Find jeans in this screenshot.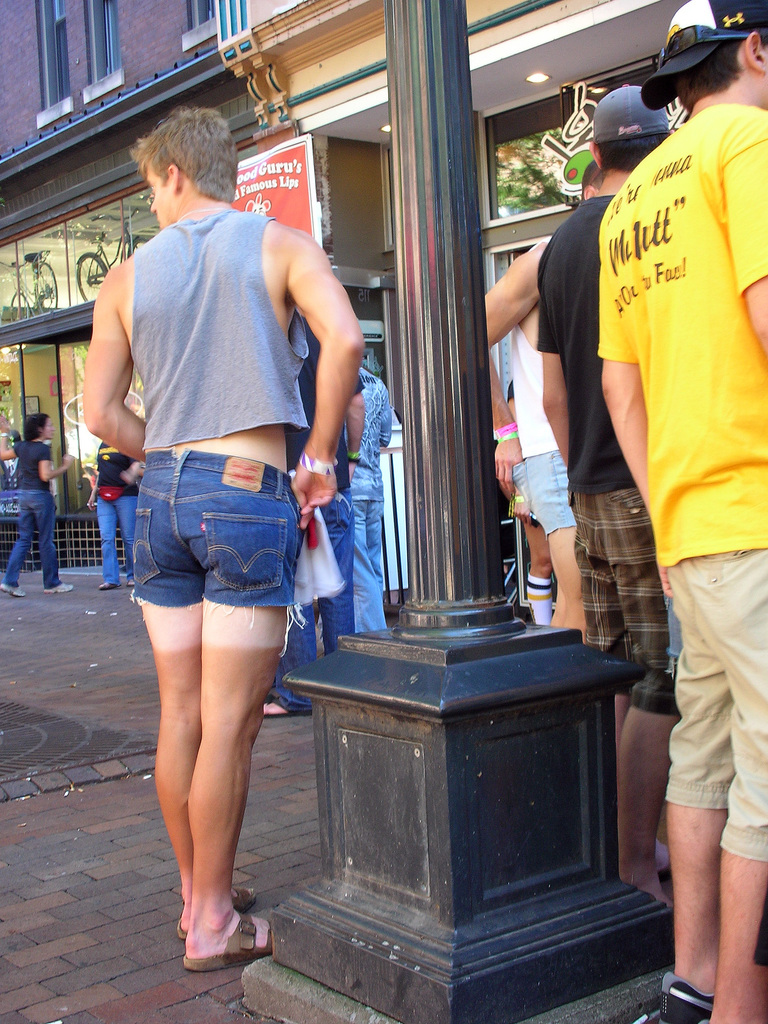
The bounding box for jeans is 98/494/132/587.
